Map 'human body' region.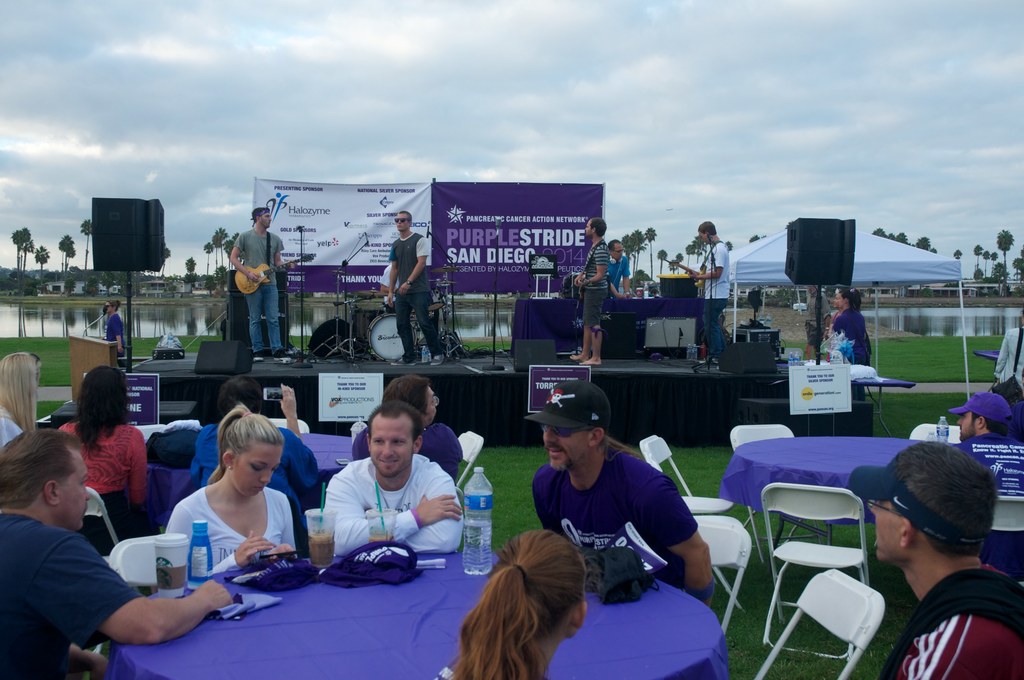
Mapped to bbox(530, 373, 705, 604).
